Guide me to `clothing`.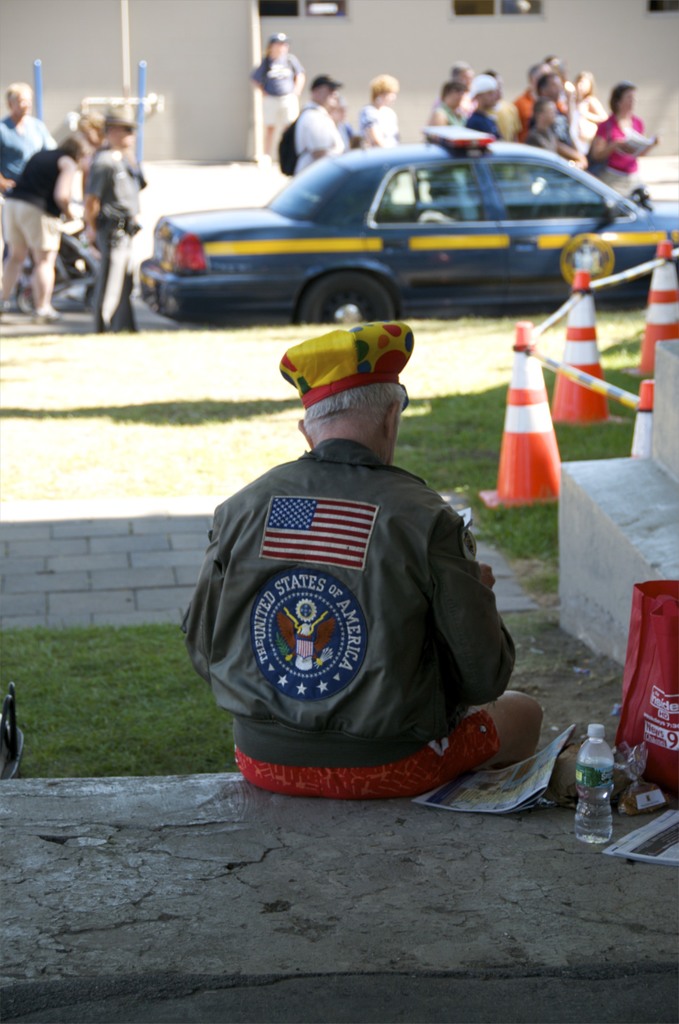
Guidance: left=0, top=135, right=69, bottom=254.
